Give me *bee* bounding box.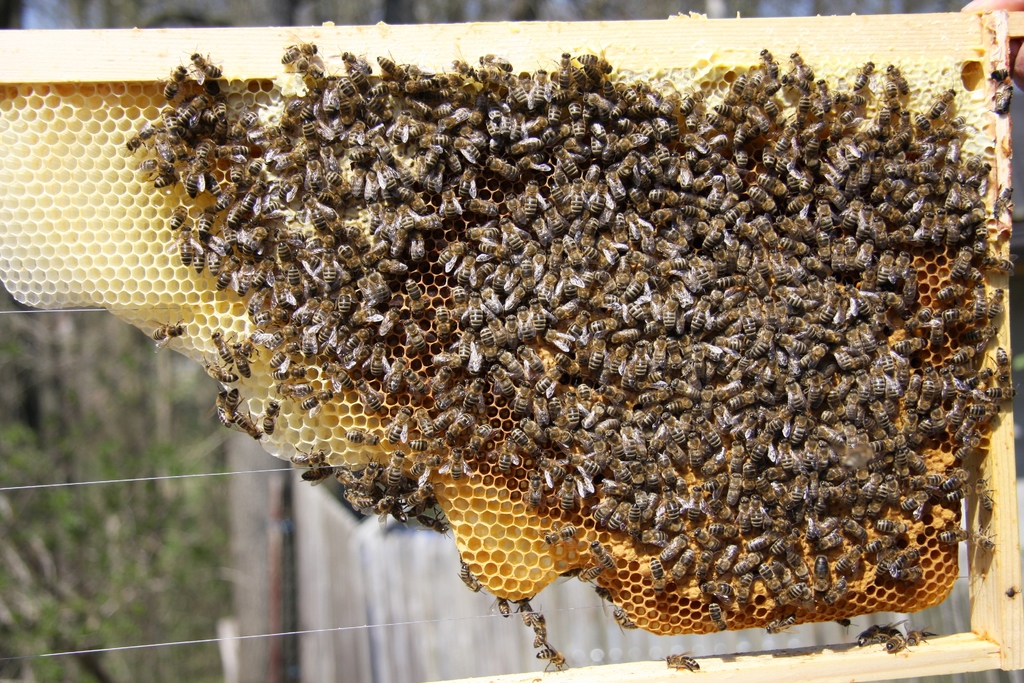
x1=994 y1=83 x2=1018 y2=116.
